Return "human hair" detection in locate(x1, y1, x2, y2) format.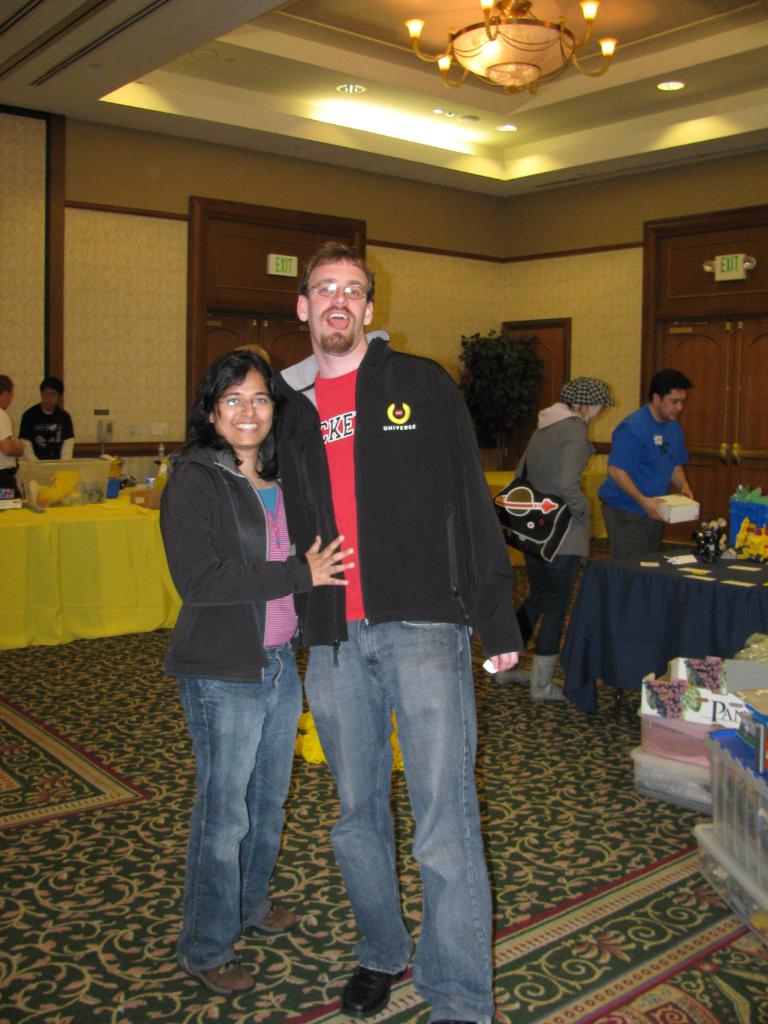
locate(648, 367, 692, 401).
